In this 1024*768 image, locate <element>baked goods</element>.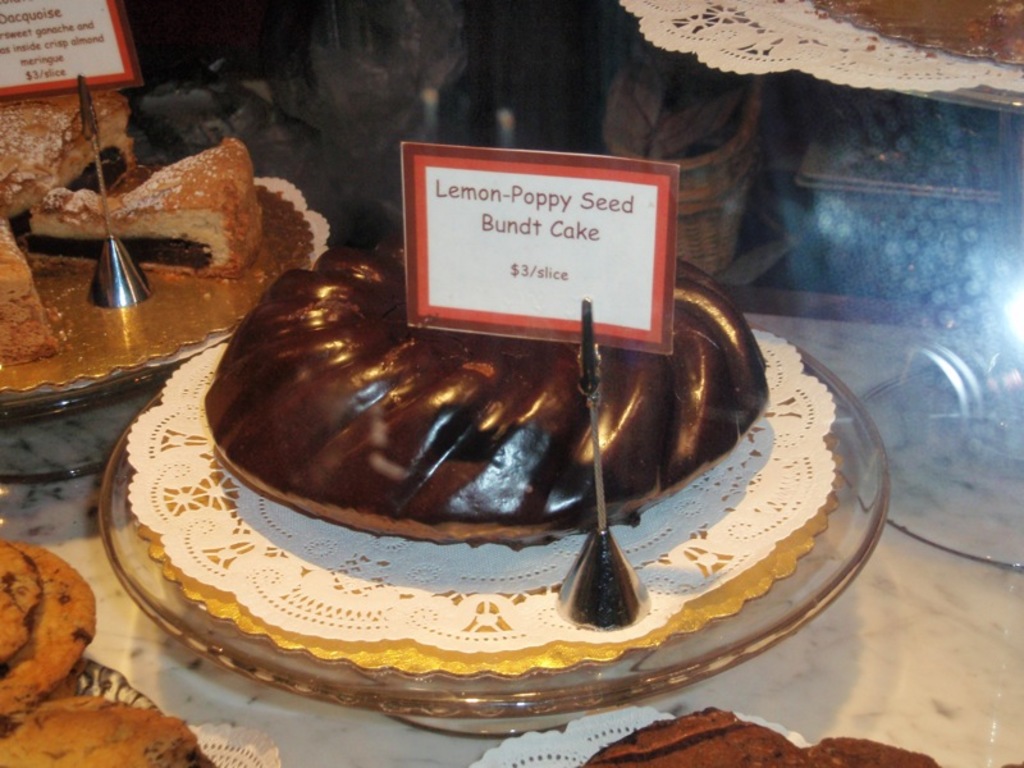
Bounding box: 220:238:767:552.
